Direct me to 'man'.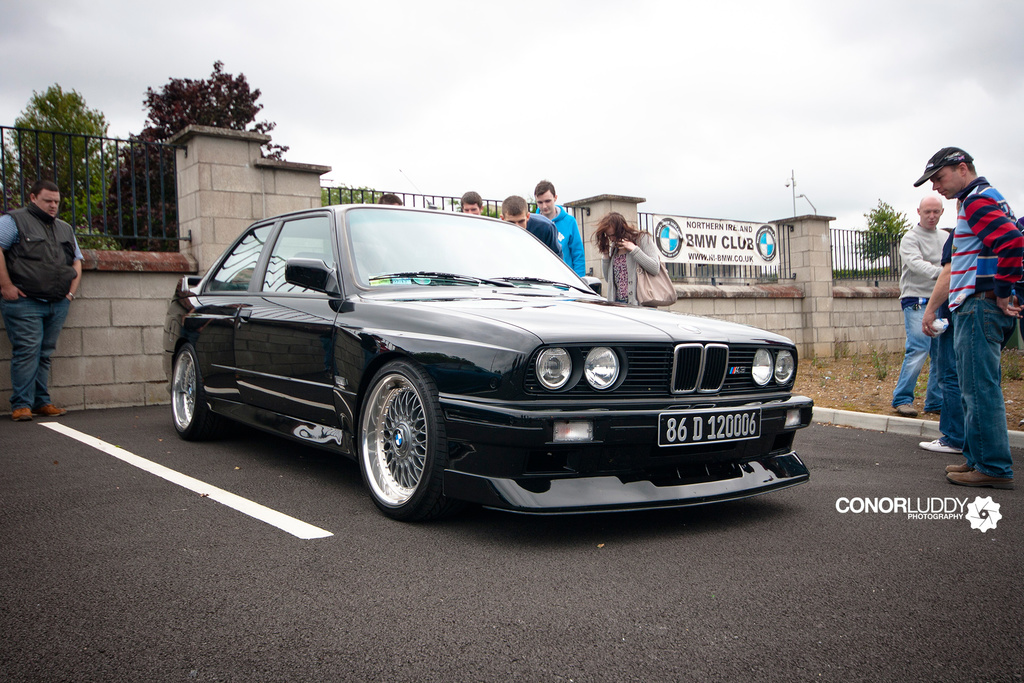
Direction: [892, 195, 952, 408].
